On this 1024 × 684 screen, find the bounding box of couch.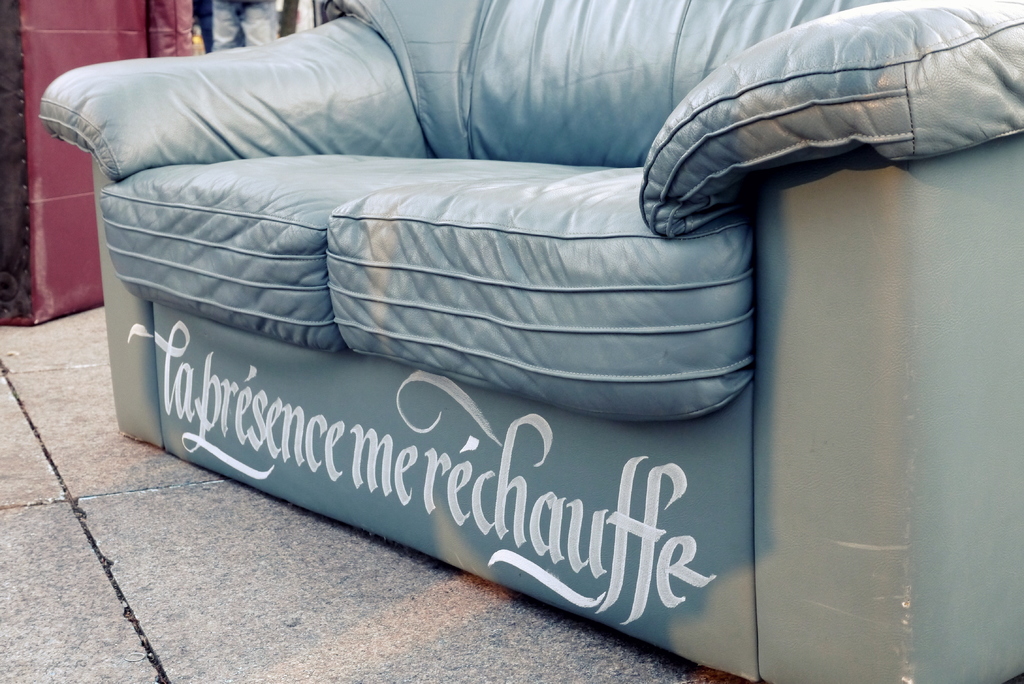
Bounding box: 36 0 1023 683.
